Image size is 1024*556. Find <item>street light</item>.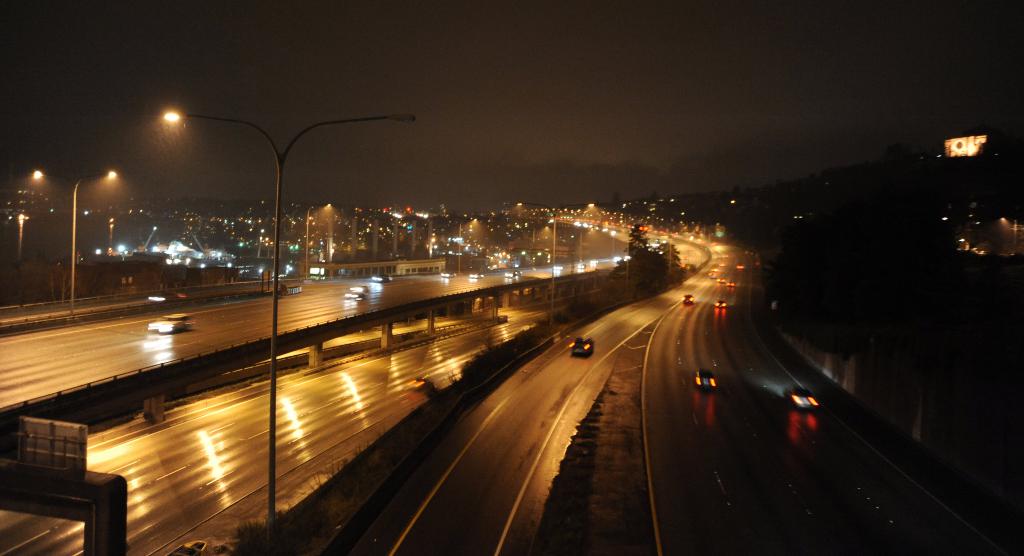
[300, 200, 330, 278].
